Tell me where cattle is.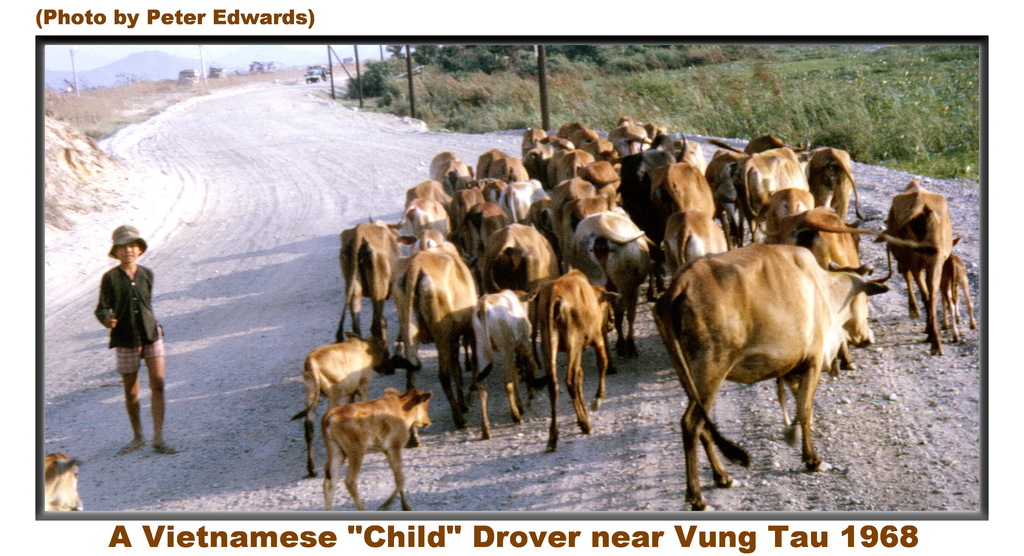
cattle is at (491, 155, 531, 187).
